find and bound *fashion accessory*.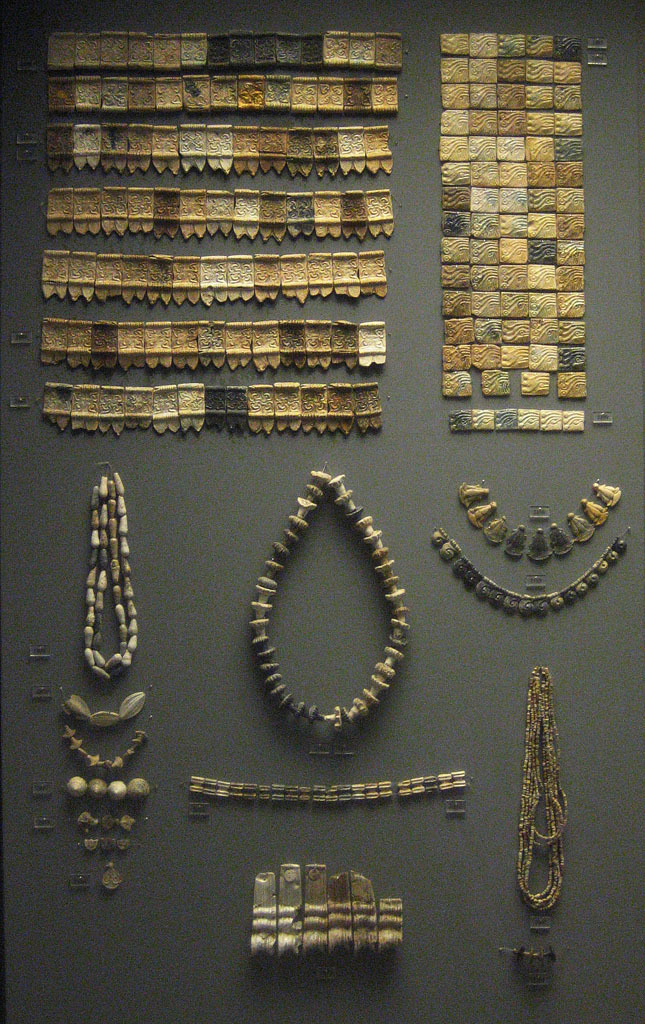
Bound: bbox=[428, 527, 630, 621].
